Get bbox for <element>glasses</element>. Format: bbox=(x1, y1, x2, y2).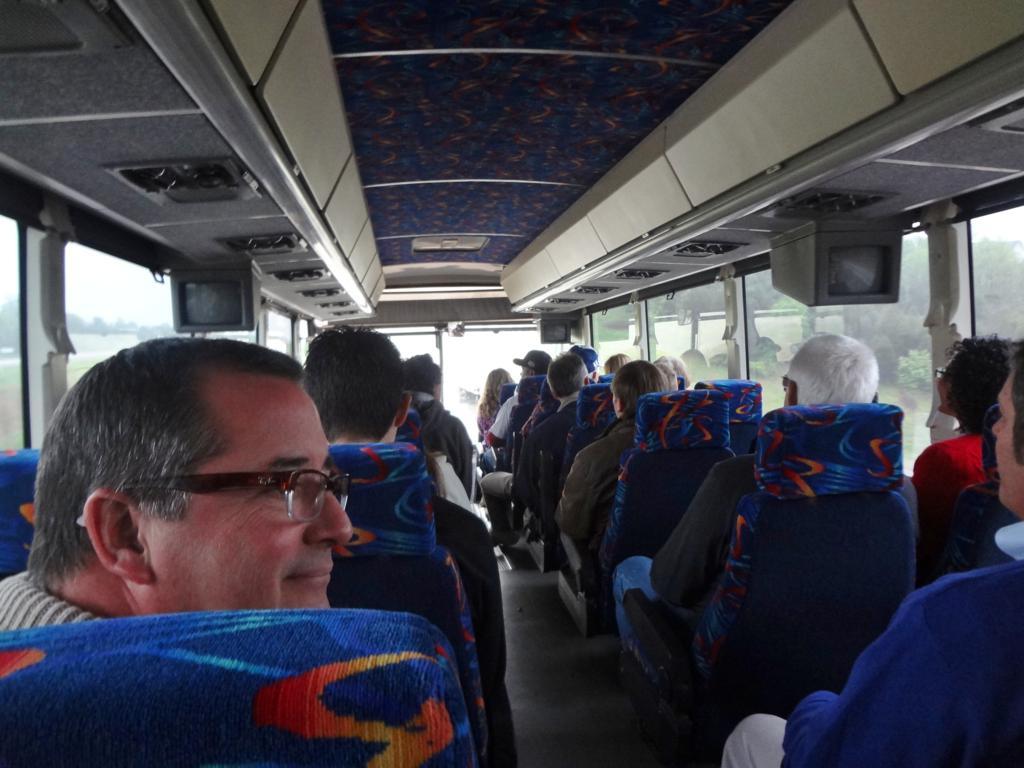
bbox=(779, 374, 790, 386).
